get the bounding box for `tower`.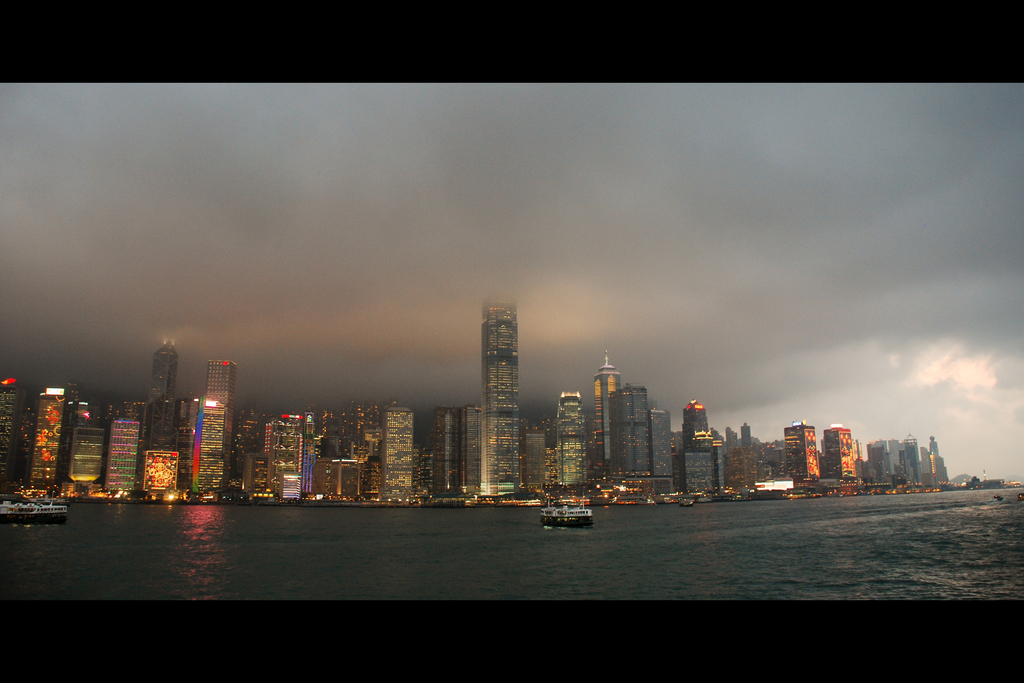
box=[555, 386, 593, 490].
